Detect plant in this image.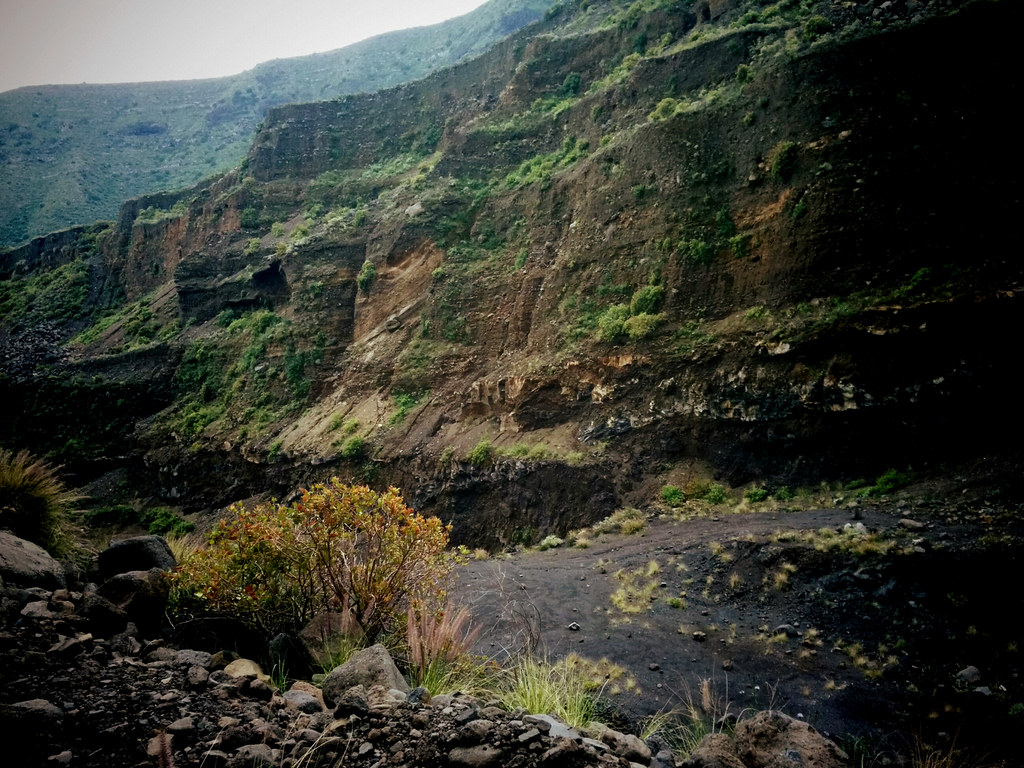
Detection: crop(511, 248, 526, 271).
